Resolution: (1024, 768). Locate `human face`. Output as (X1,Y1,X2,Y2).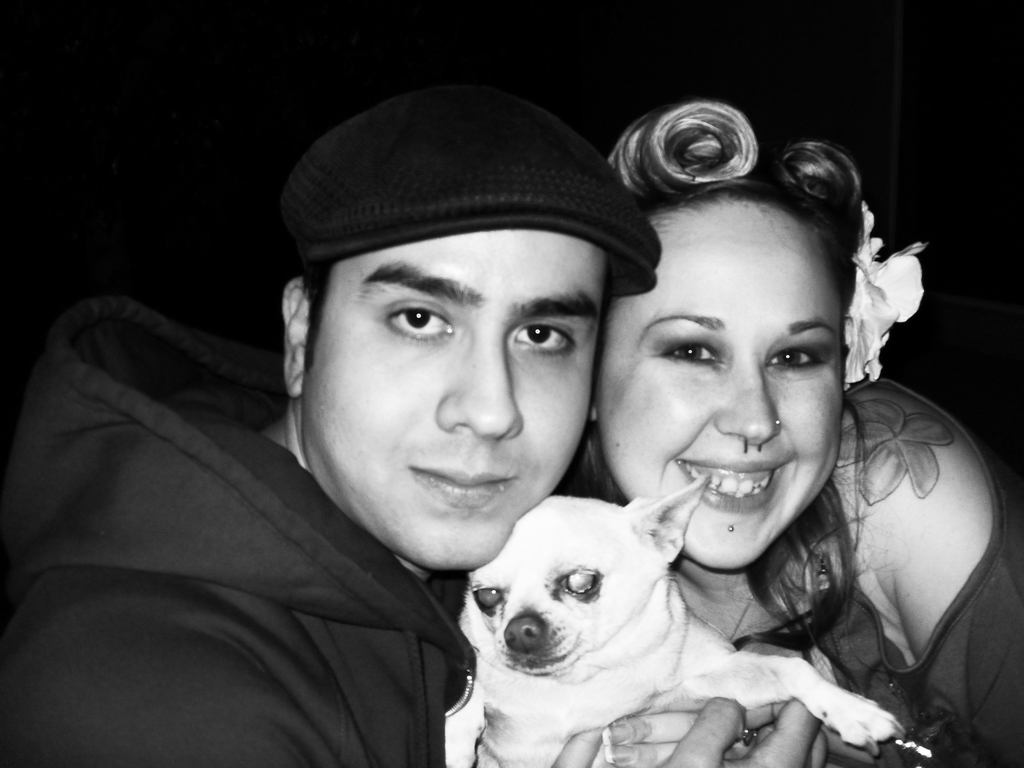
(593,196,840,575).
